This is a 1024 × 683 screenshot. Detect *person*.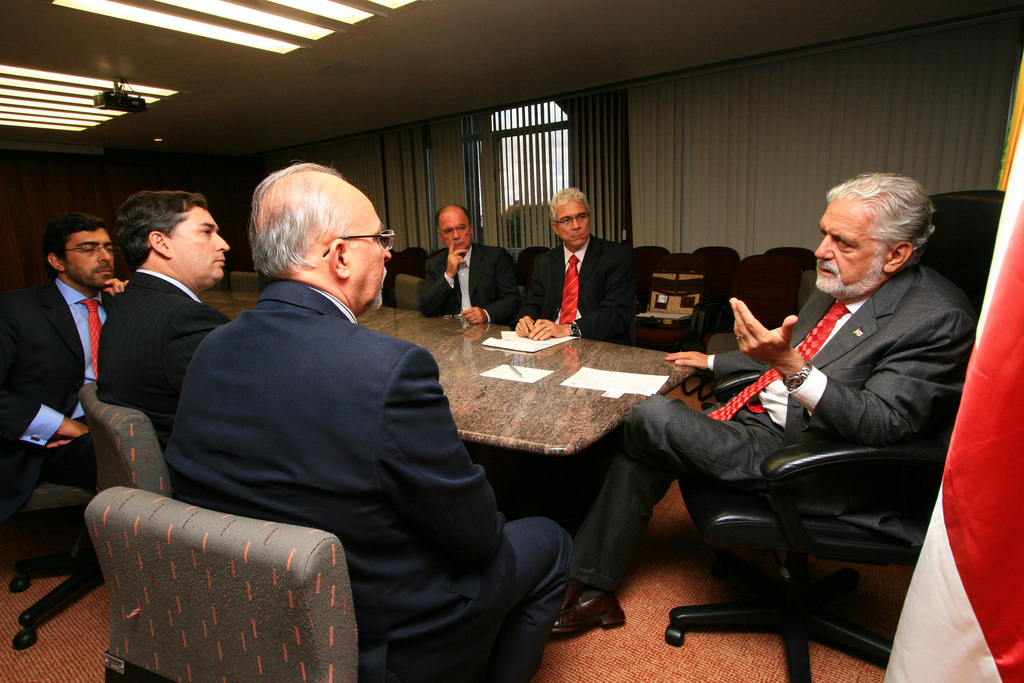
535/169/980/642.
